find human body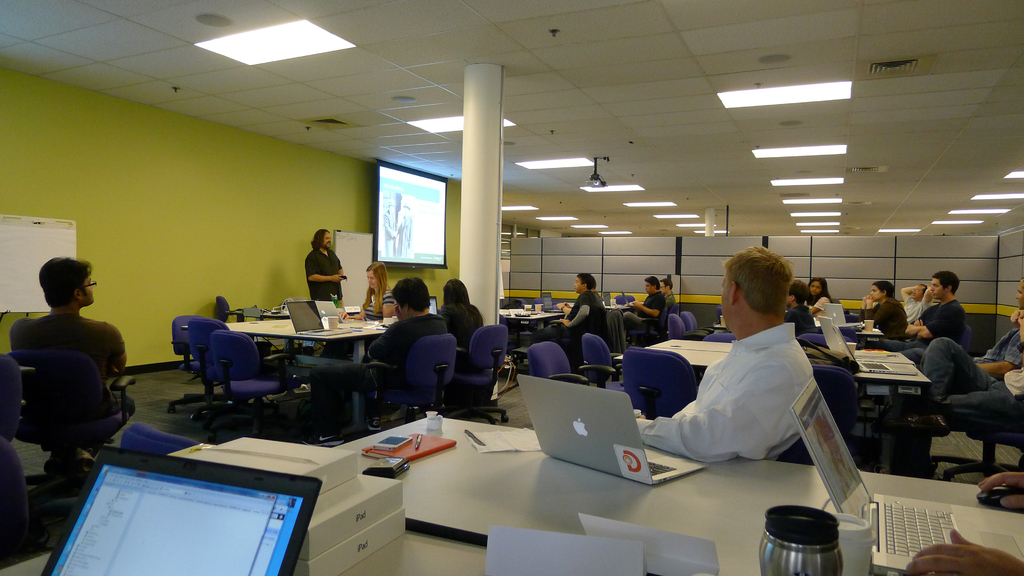
(893, 300, 971, 357)
